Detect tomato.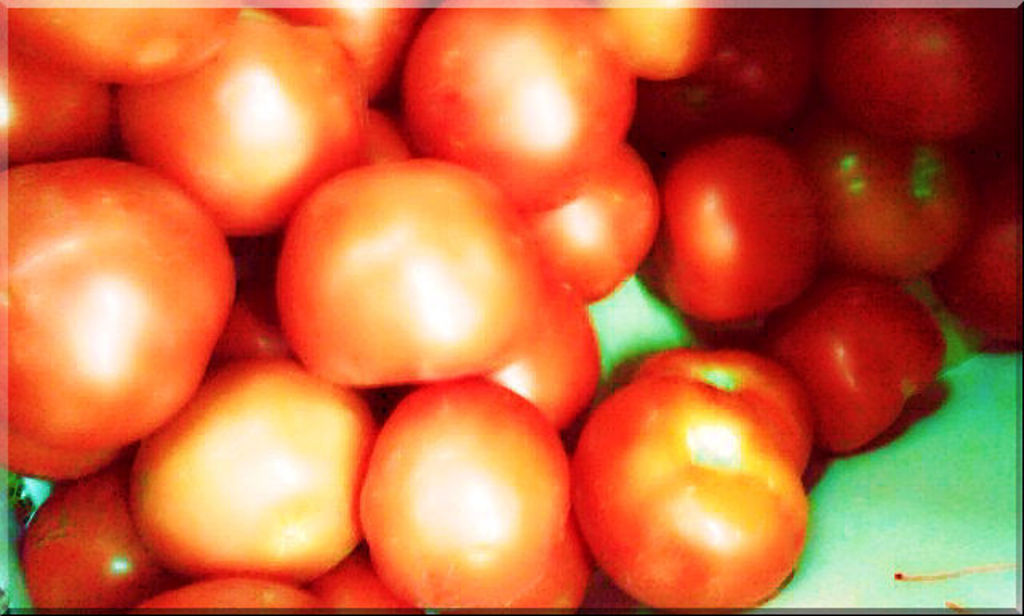
Detected at bbox=[405, 8, 640, 214].
